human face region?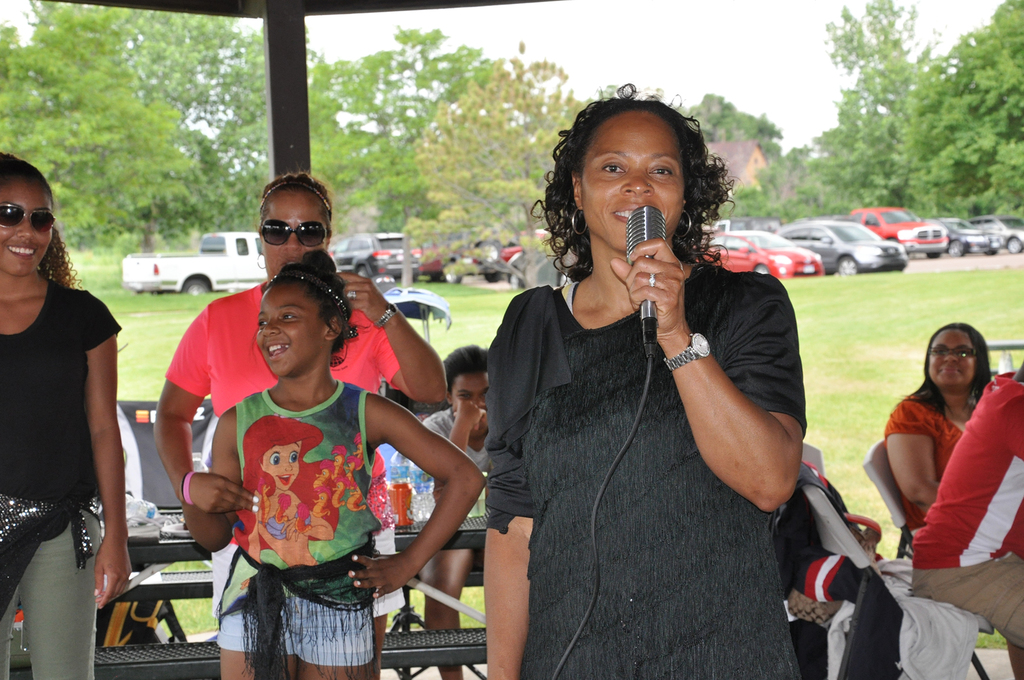
<bbox>257, 287, 323, 378</bbox>
